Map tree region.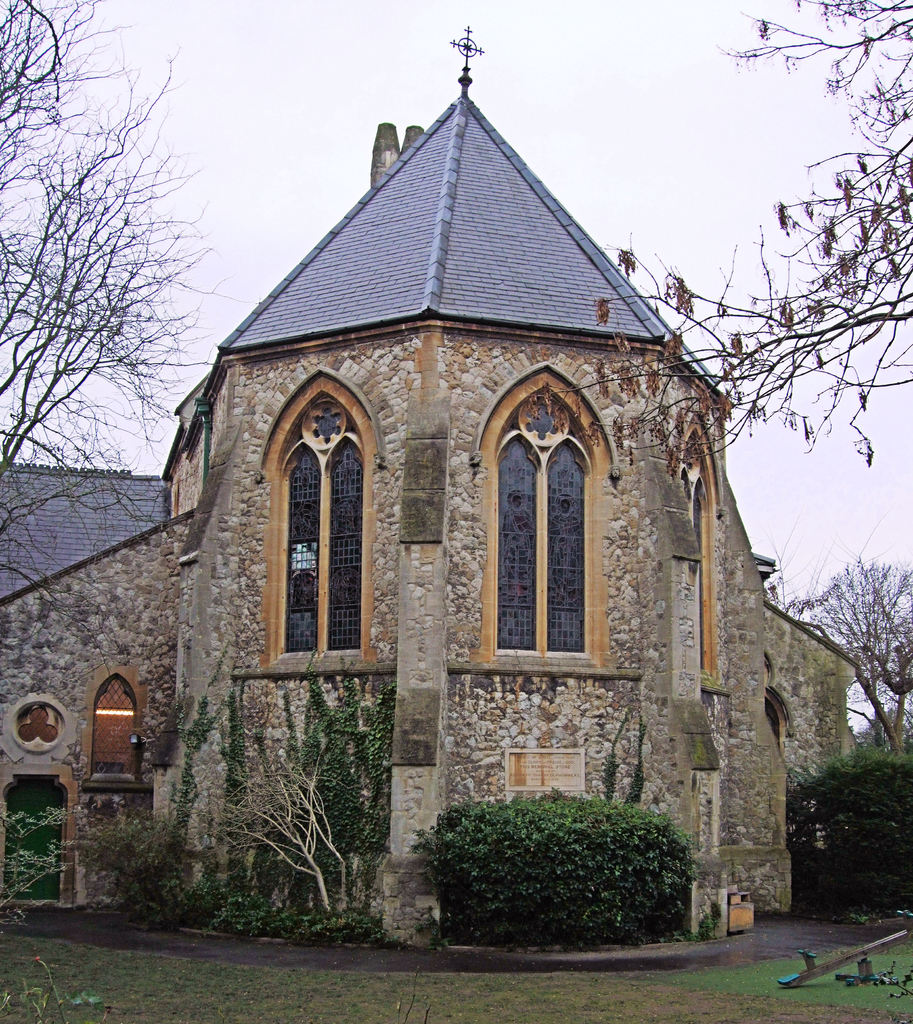
Mapped to bbox(573, 0, 912, 468).
